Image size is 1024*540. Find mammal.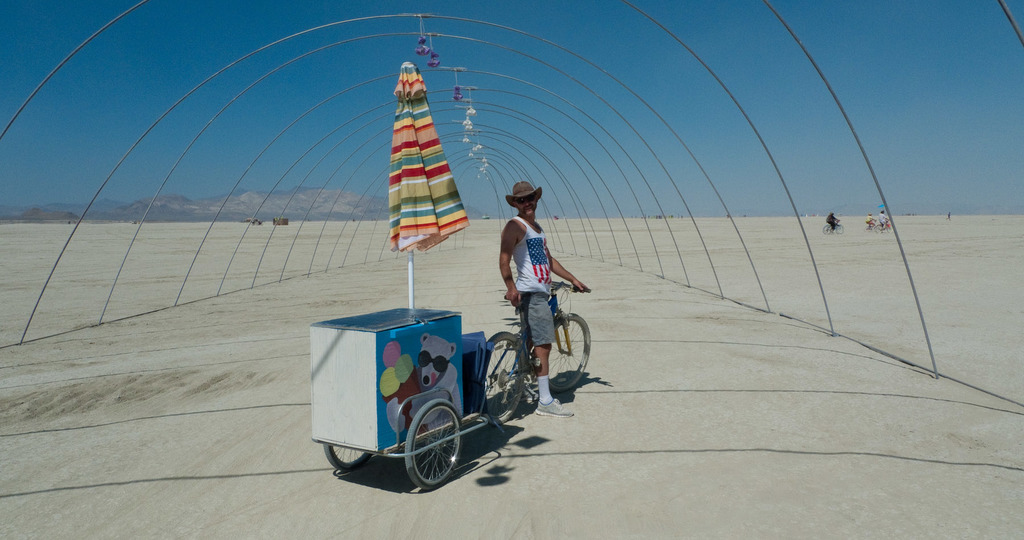
bbox(501, 186, 588, 427).
